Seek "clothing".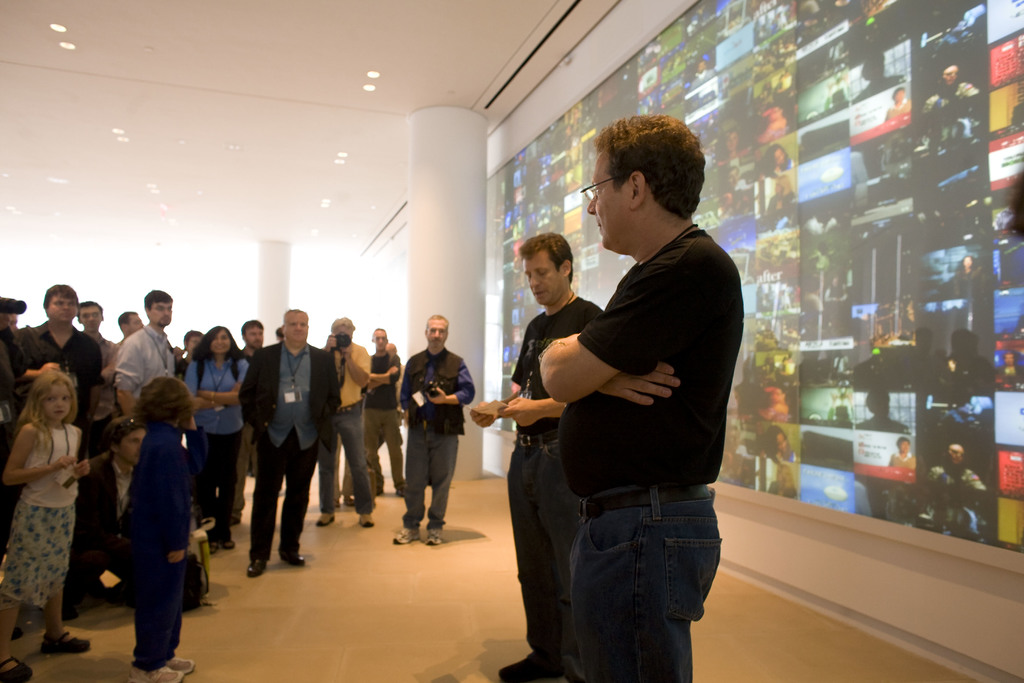
select_region(111, 319, 182, 411).
